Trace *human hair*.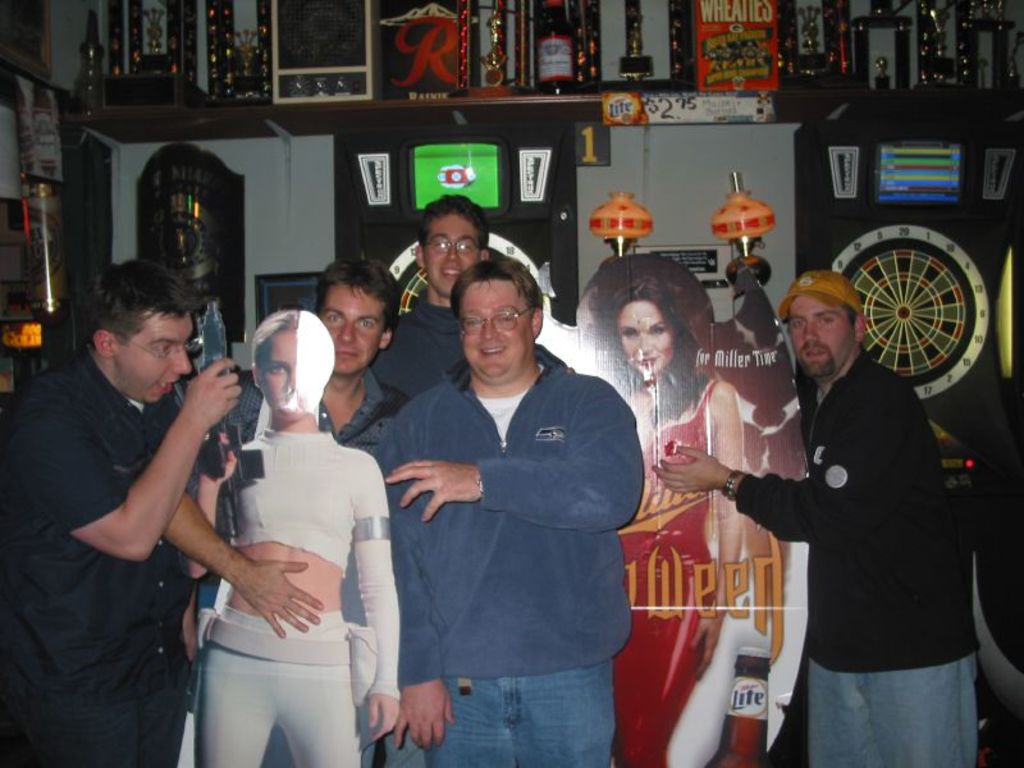
Traced to select_region(840, 302, 859, 329).
